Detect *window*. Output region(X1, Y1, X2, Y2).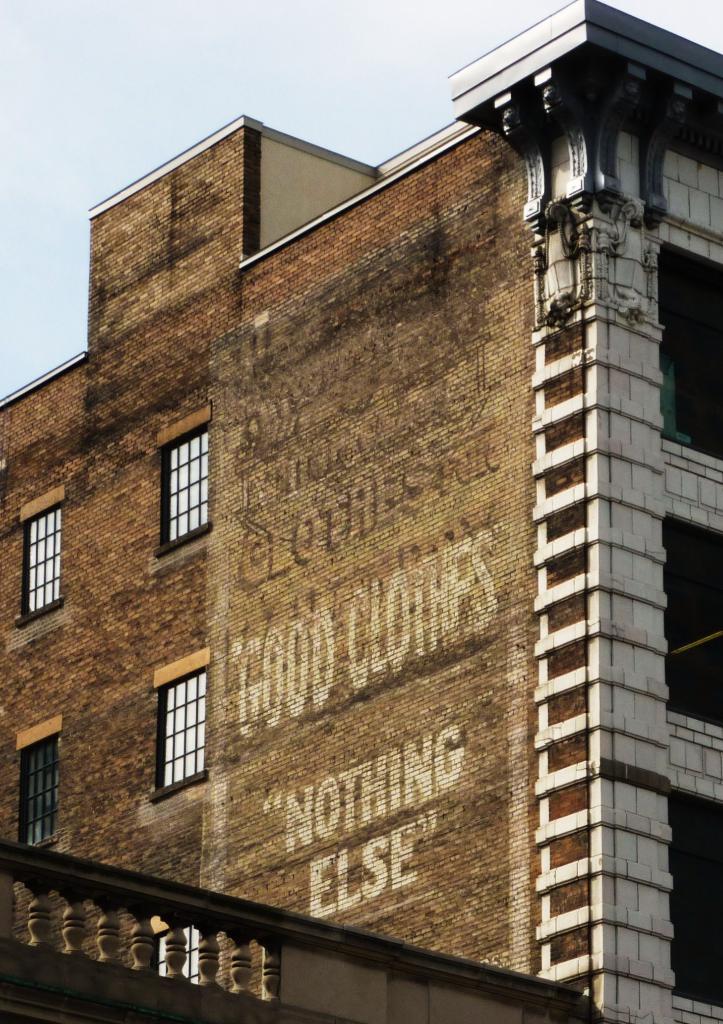
region(145, 651, 210, 804).
